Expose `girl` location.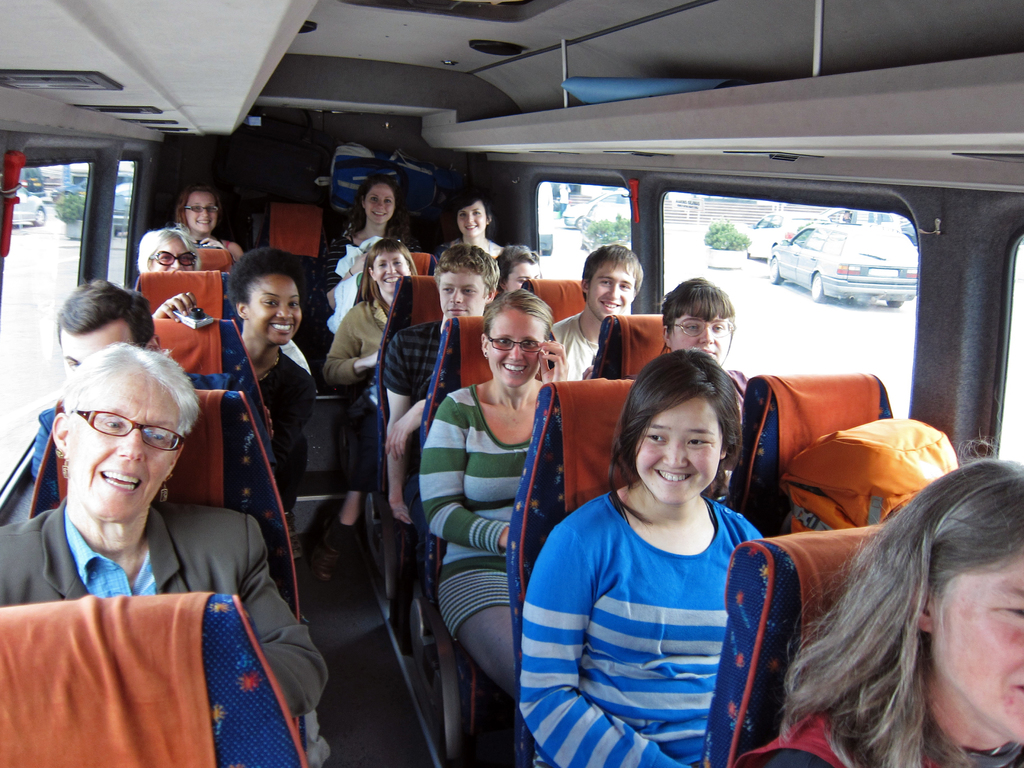
Exposed at 324/241/417/582.
